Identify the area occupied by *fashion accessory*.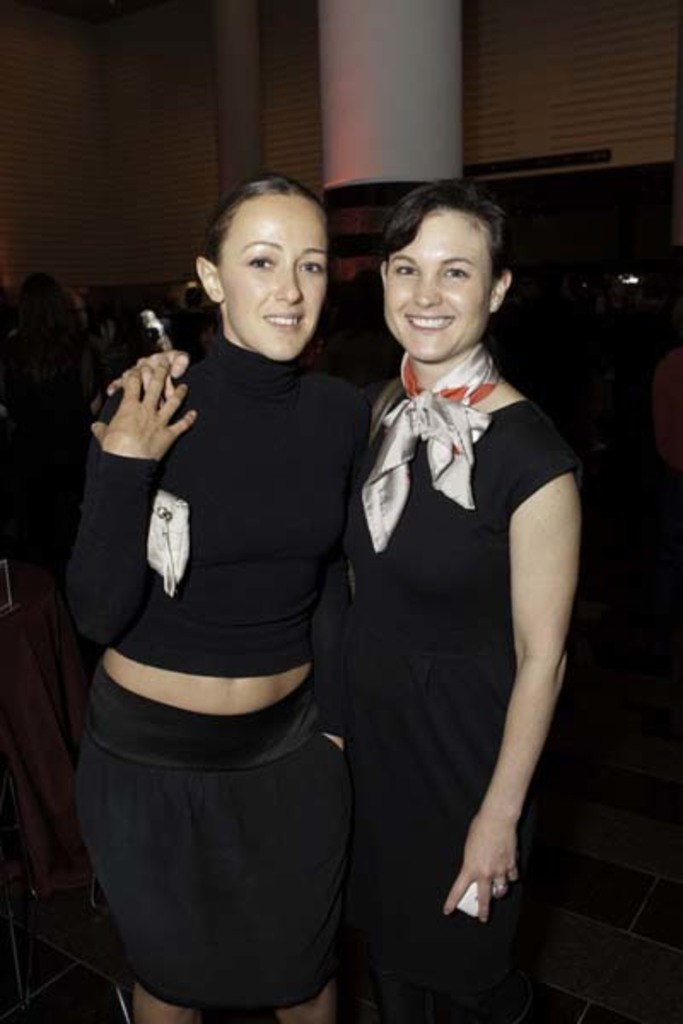
Area: l=357, t=343, r=499, b=560.
